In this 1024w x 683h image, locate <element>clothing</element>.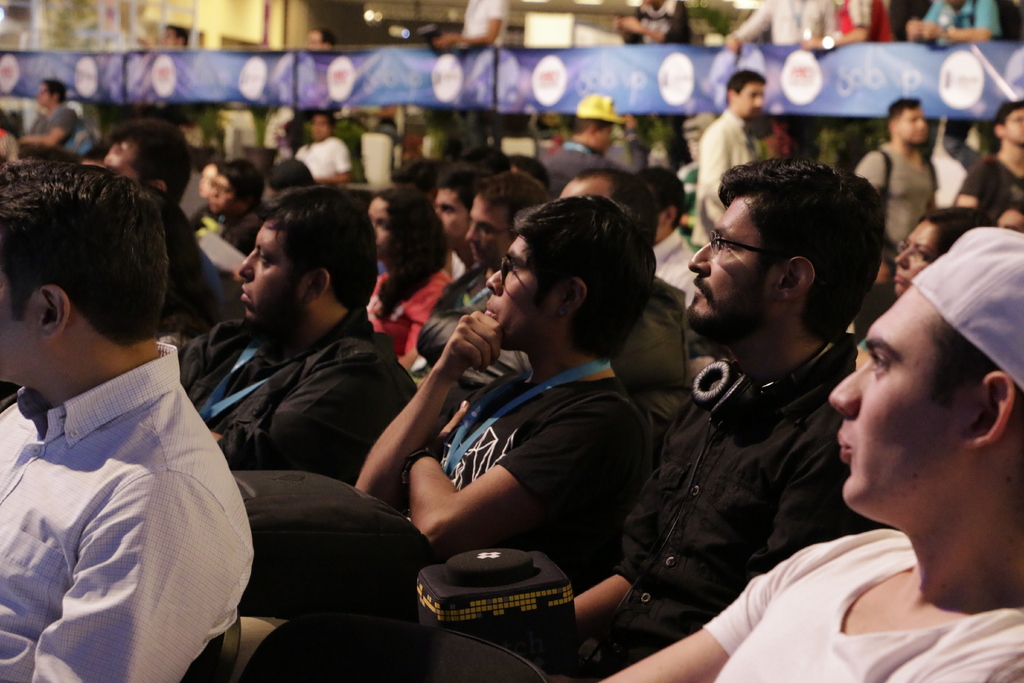
Bounding box: x1=731, y1=0, x2=835, y2=50.
